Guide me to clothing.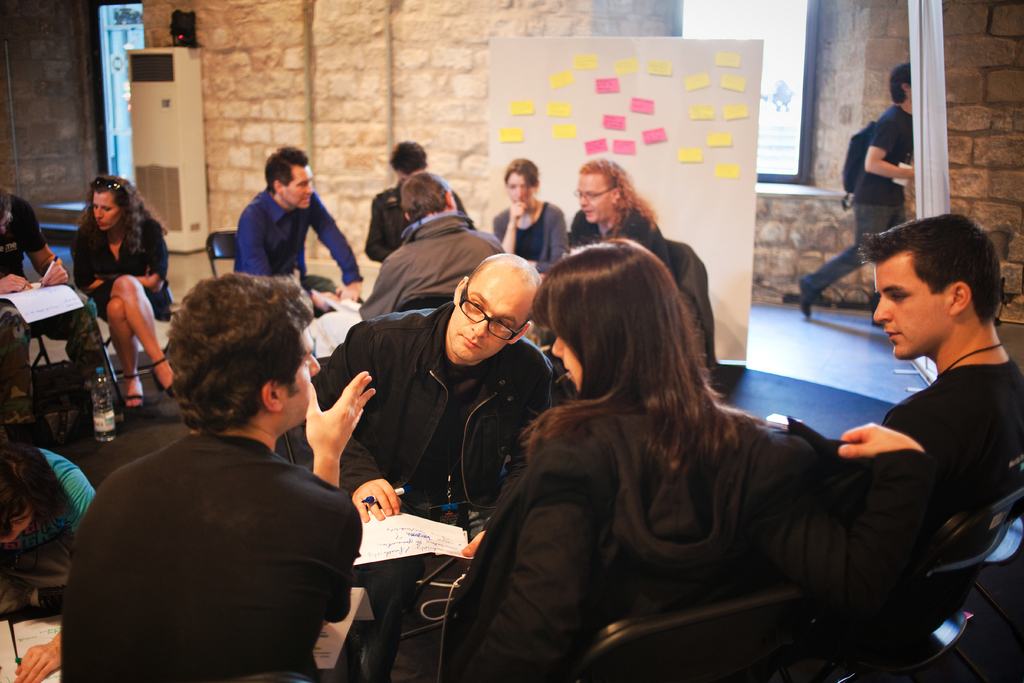
Guidance: [75,206,177,317].
